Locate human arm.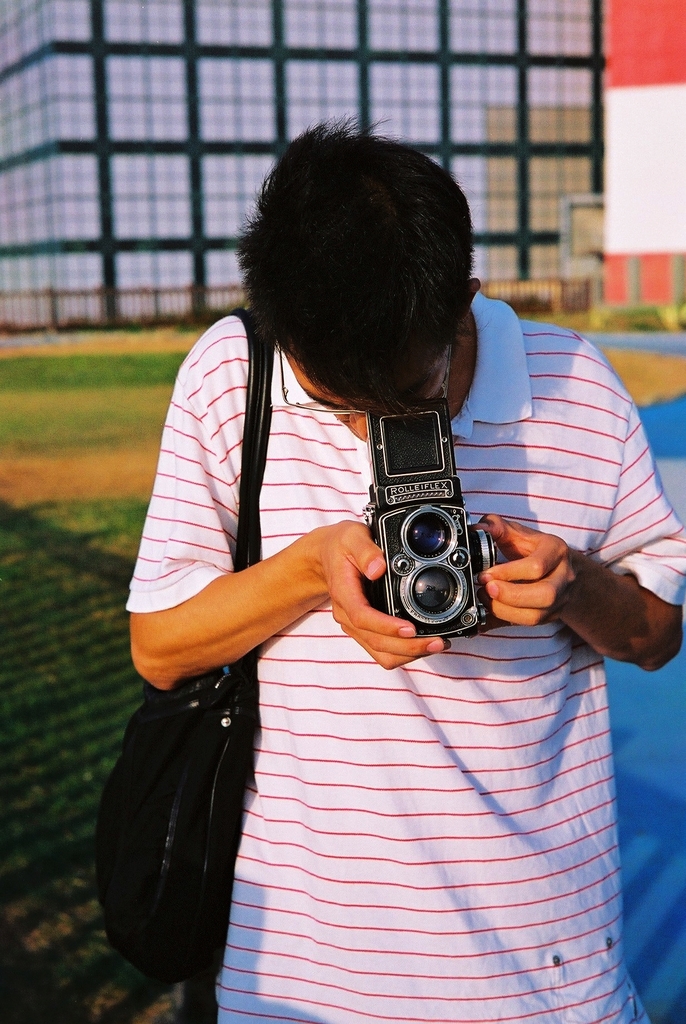
Bounding box: box(462, 337, 685, 678).
